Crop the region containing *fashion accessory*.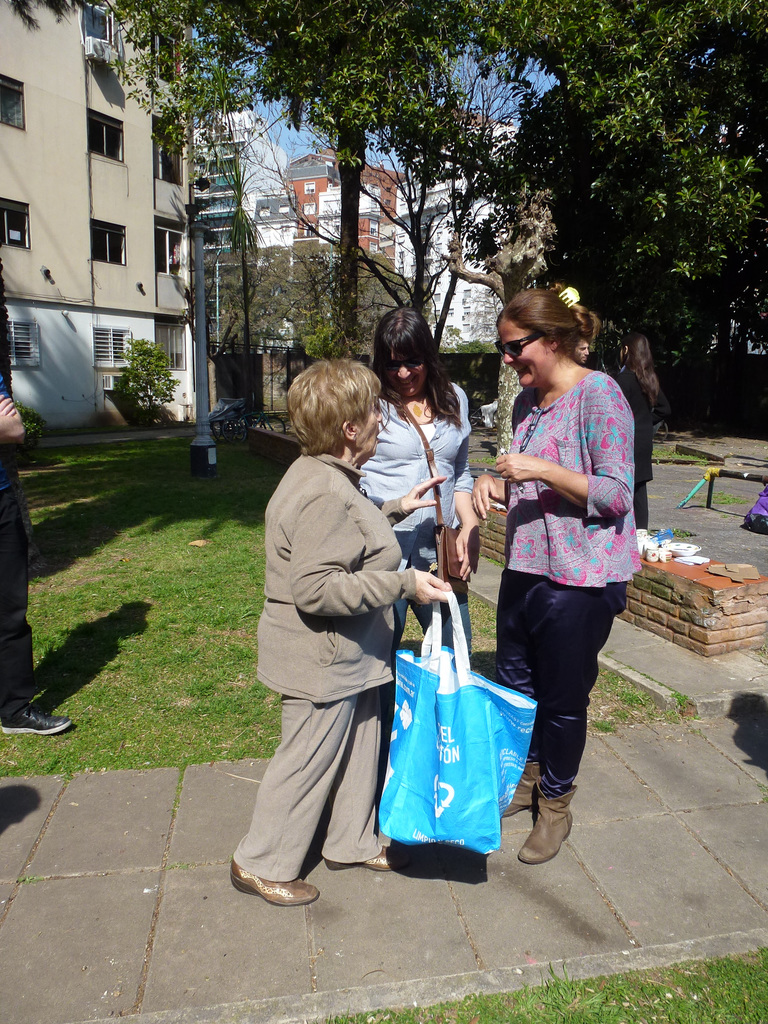
Crop region: (x1=396, y1=399, x2=472, y2=595).
